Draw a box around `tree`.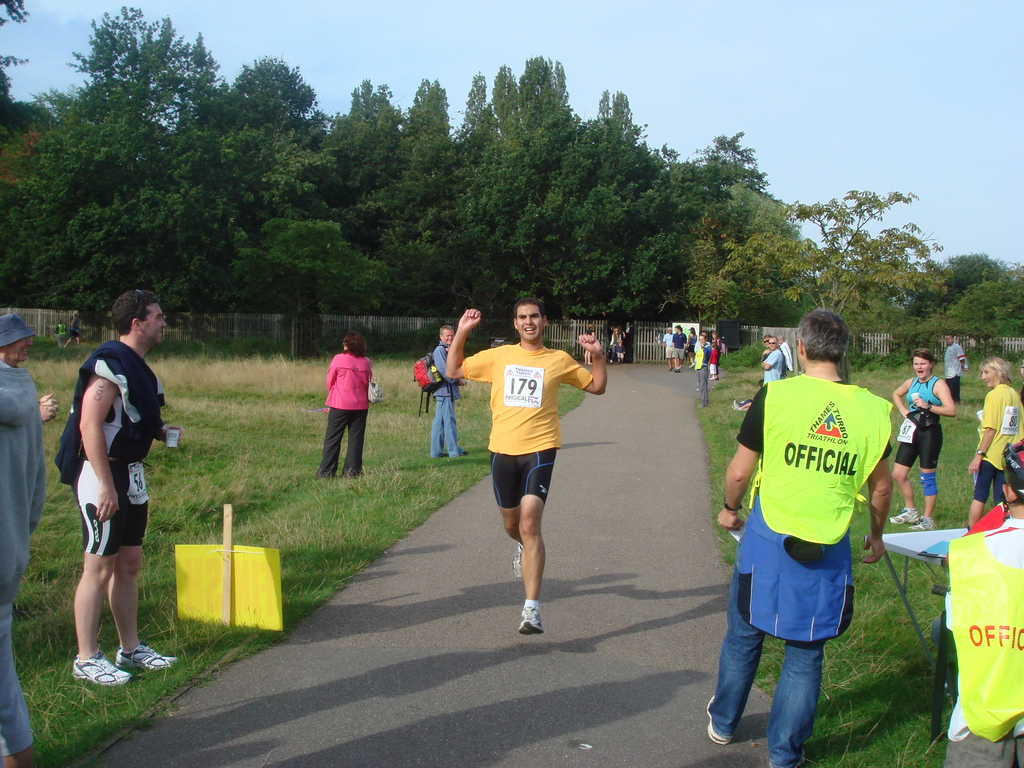
detection(195, 63, 332, 249).
